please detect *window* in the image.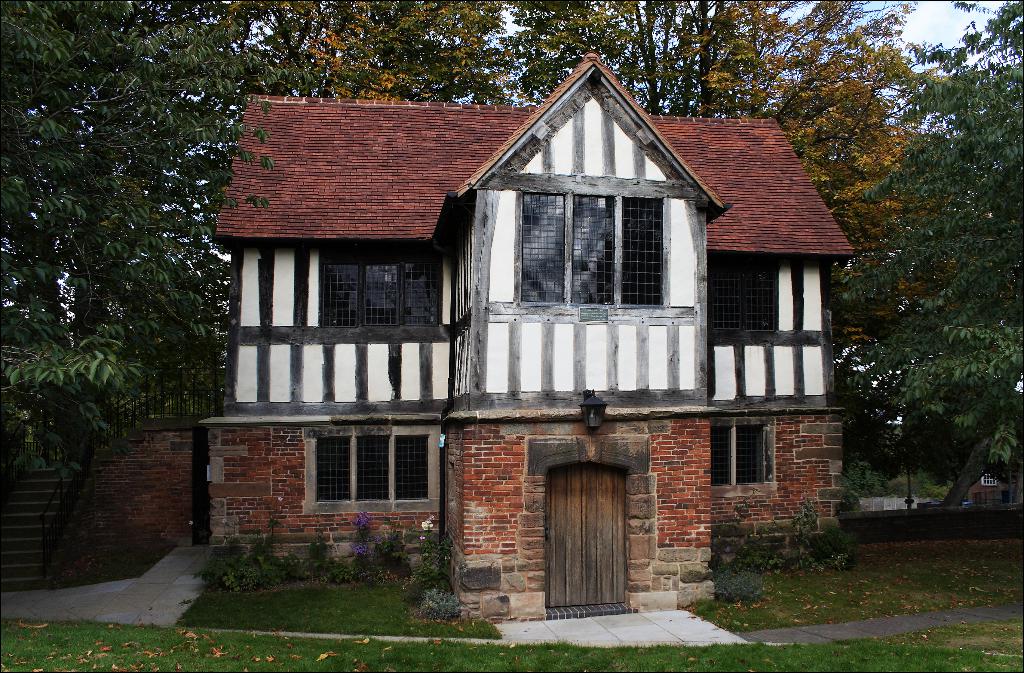
{"x1": 703, "y1": 251, "x2": 784, "y2": 342}.
